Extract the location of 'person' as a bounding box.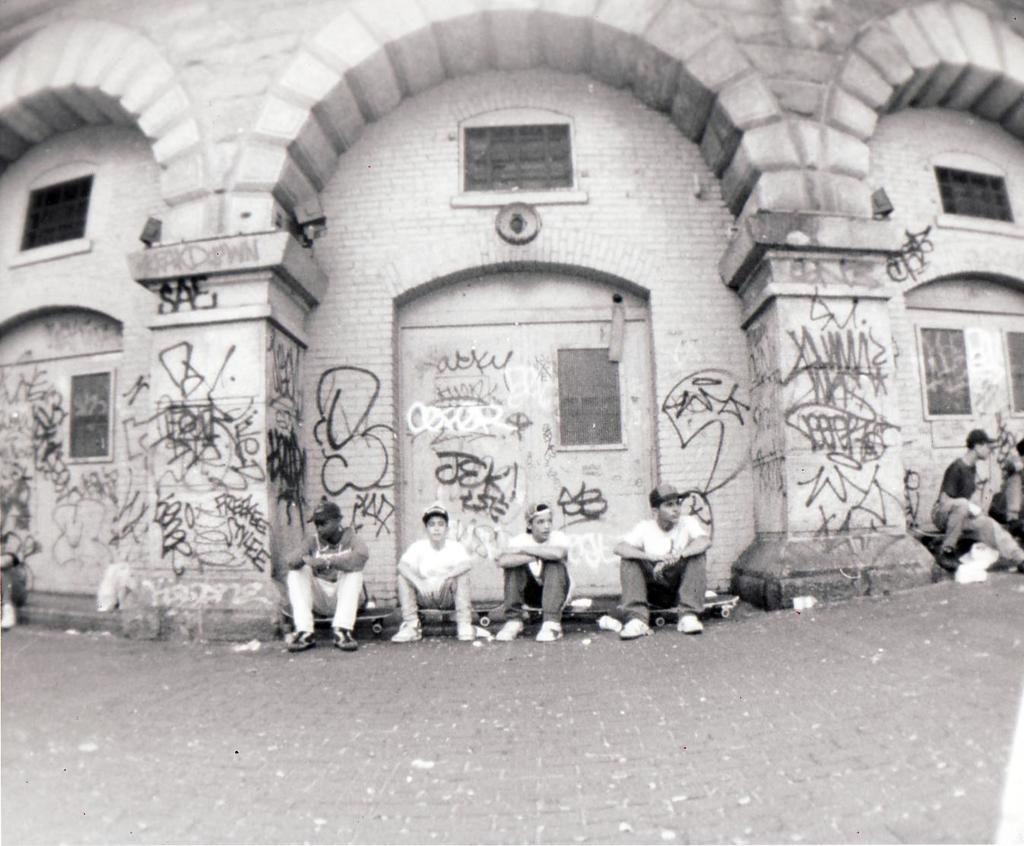
{"left": 932, "top": 424, "right": 1018, "bottom": 562}.
